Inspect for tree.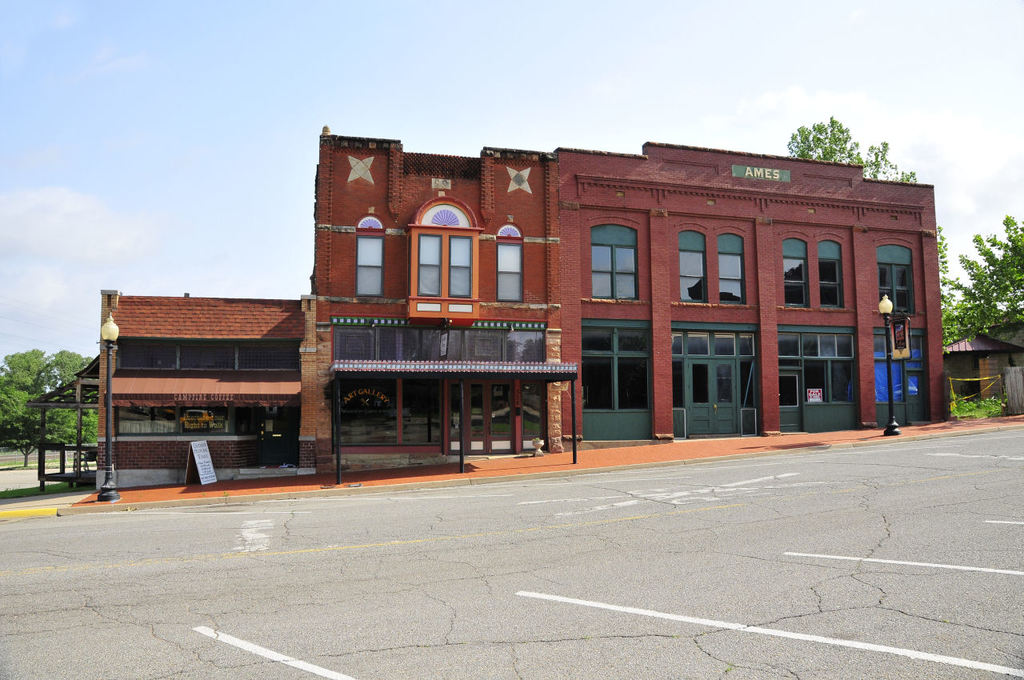
Inspection: 937:218:974:345.
